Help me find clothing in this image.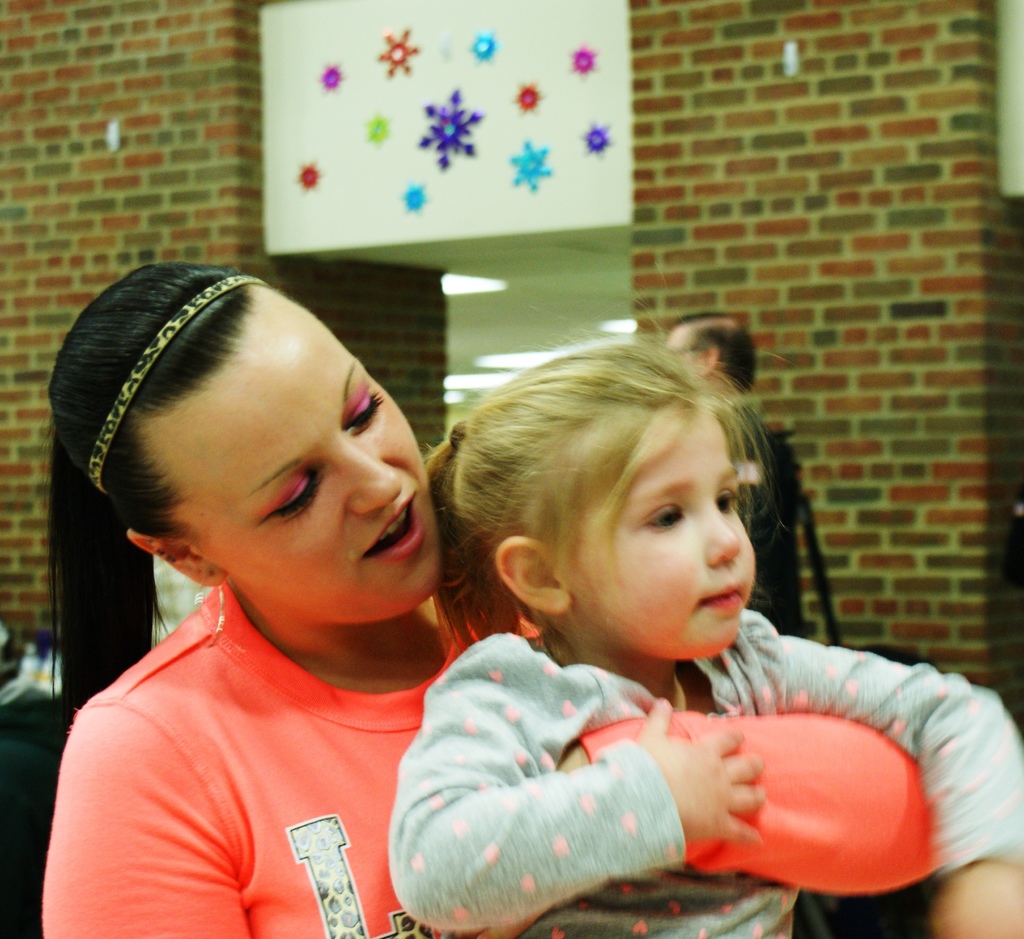
Found it: (39, 581, 803, 938).
